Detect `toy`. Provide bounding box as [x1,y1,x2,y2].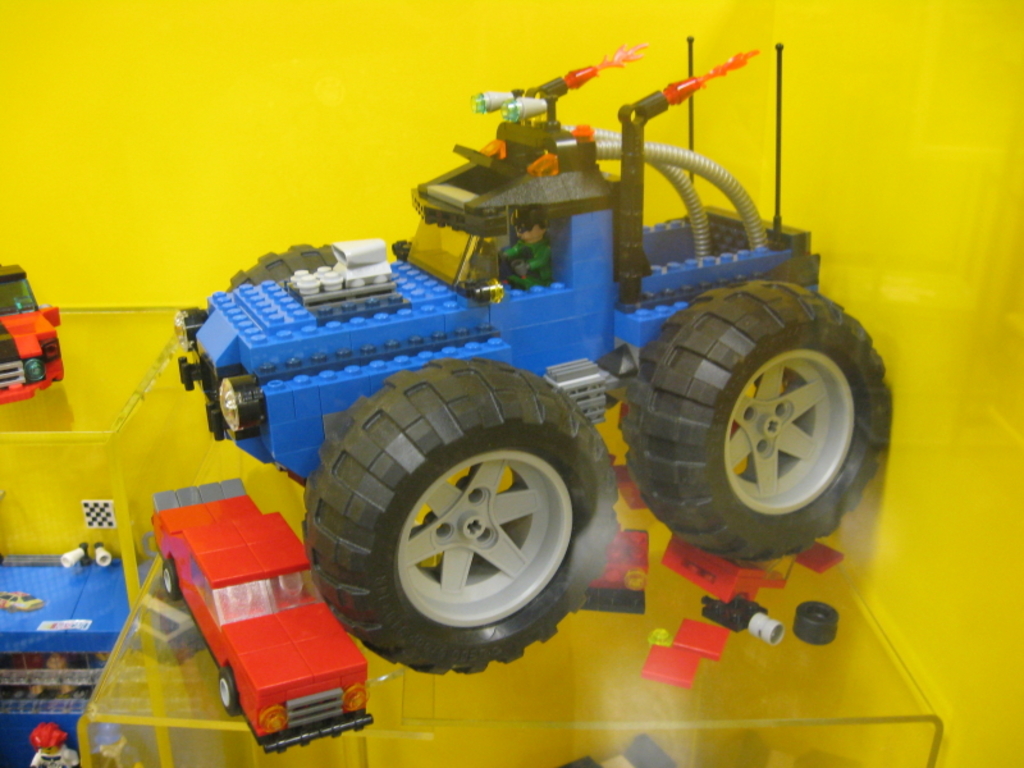
[26,724,81,767].
